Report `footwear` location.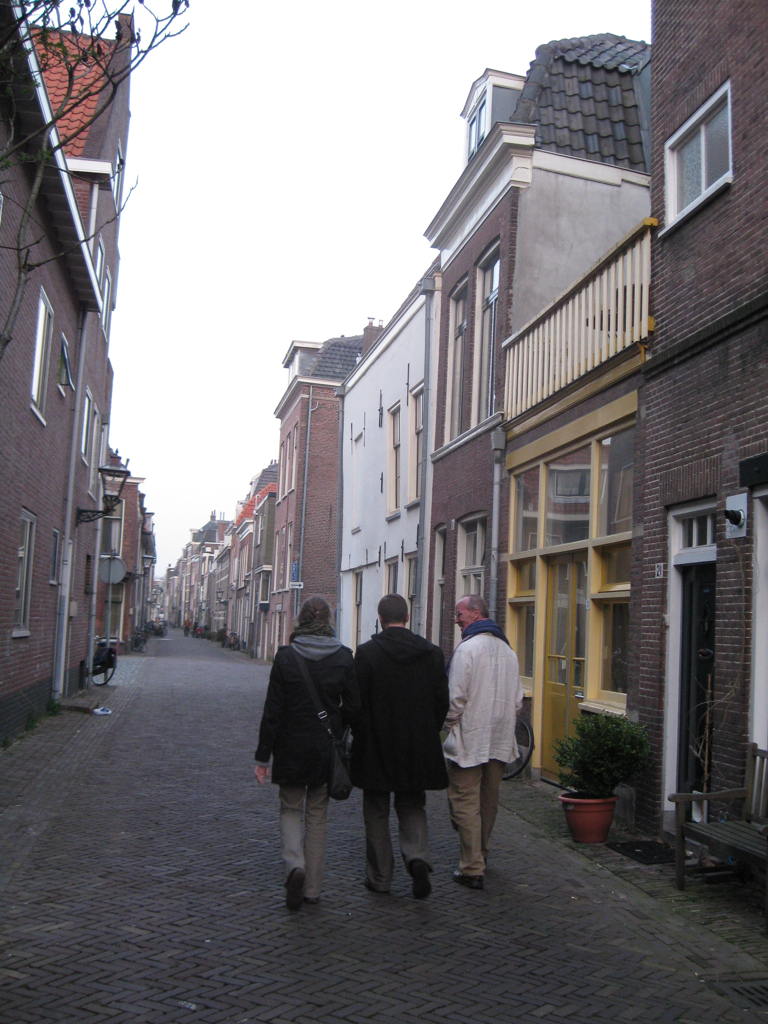
Report: 314:890:326:911.
